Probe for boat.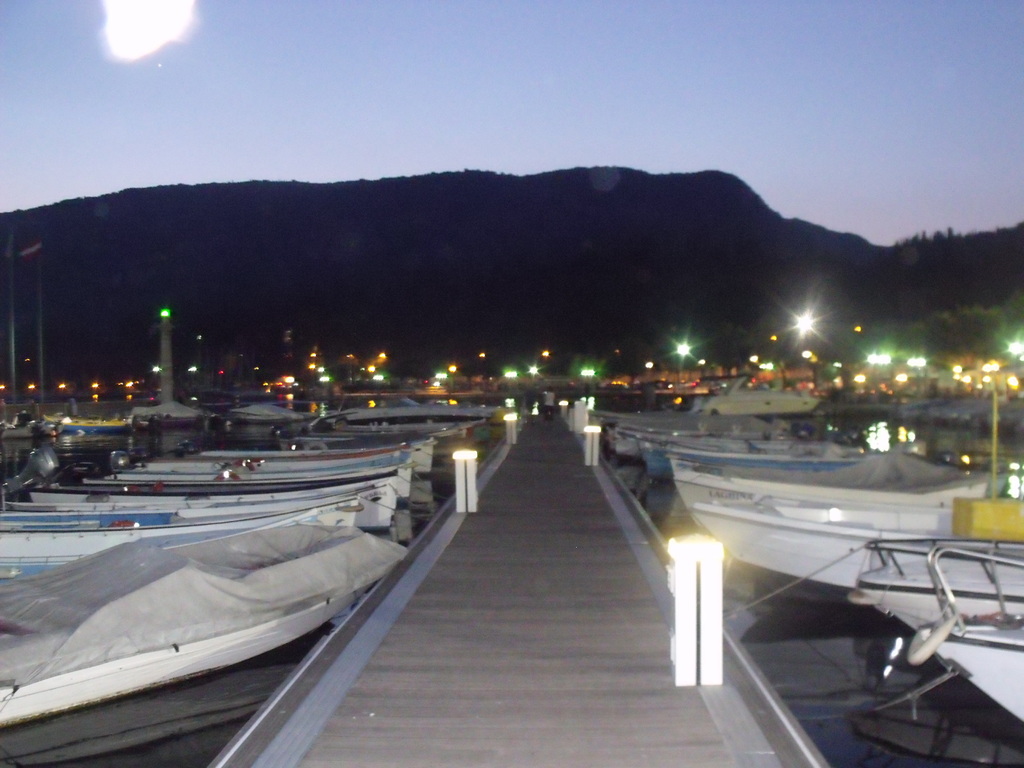
Probe result: (239, 392, 514, 430).
